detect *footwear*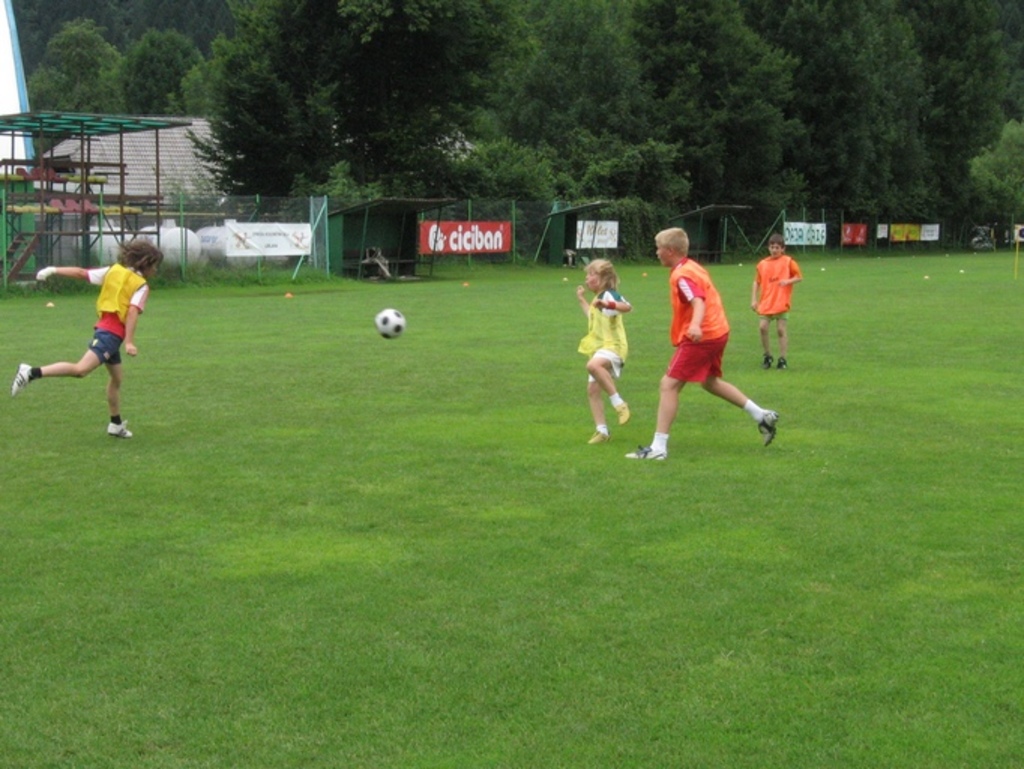
select_region(751, 406, 782, 451)
